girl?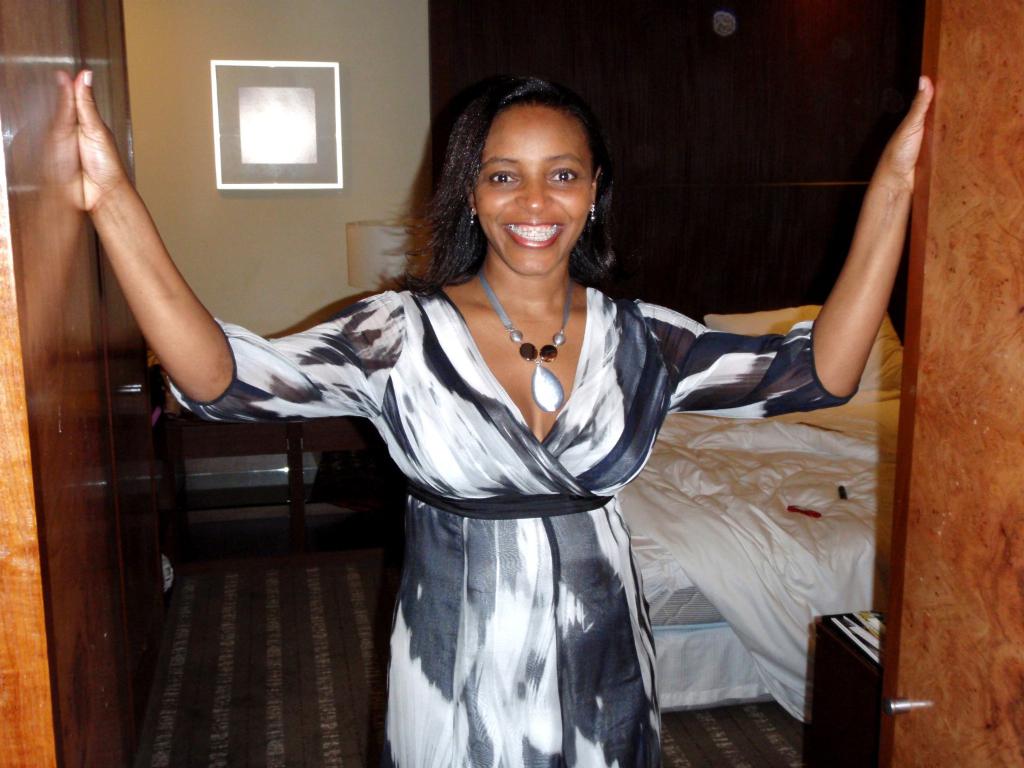
rect(73, 64, 937, 767)
